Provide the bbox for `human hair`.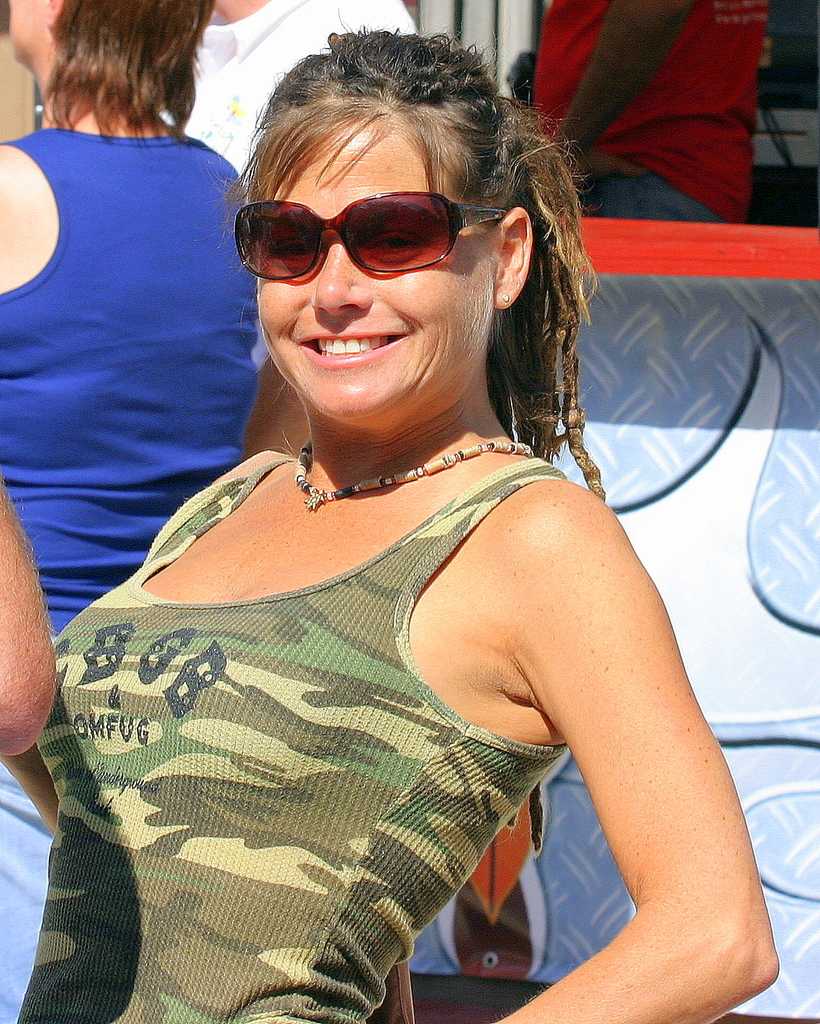
[40,0,217,152].
